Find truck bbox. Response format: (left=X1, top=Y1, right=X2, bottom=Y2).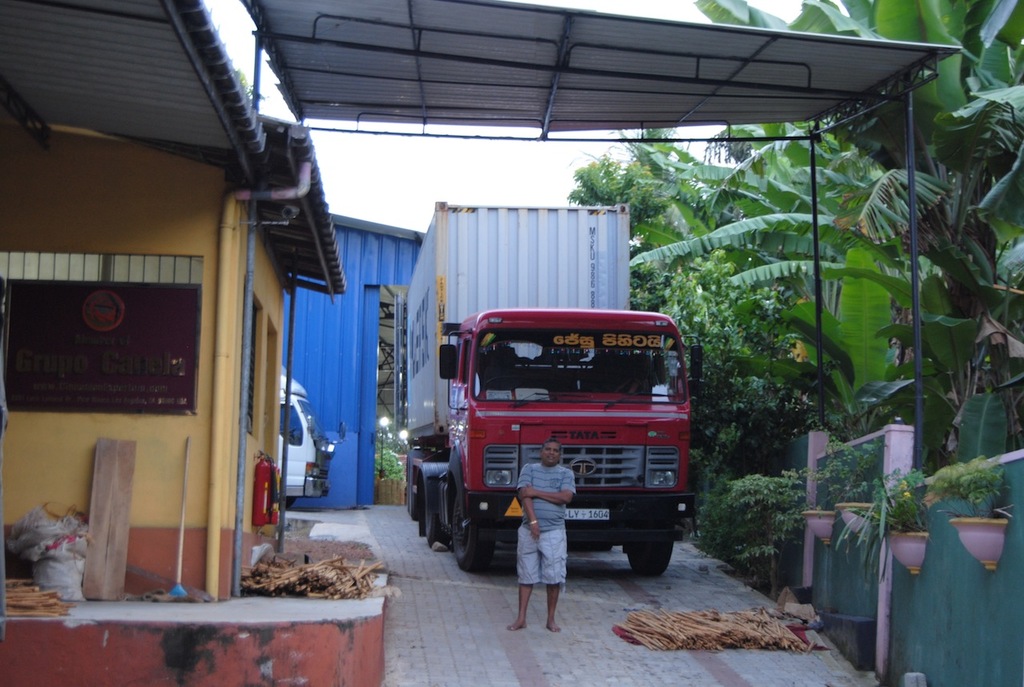
(left=271, top=356, right=340, bottom=512).
